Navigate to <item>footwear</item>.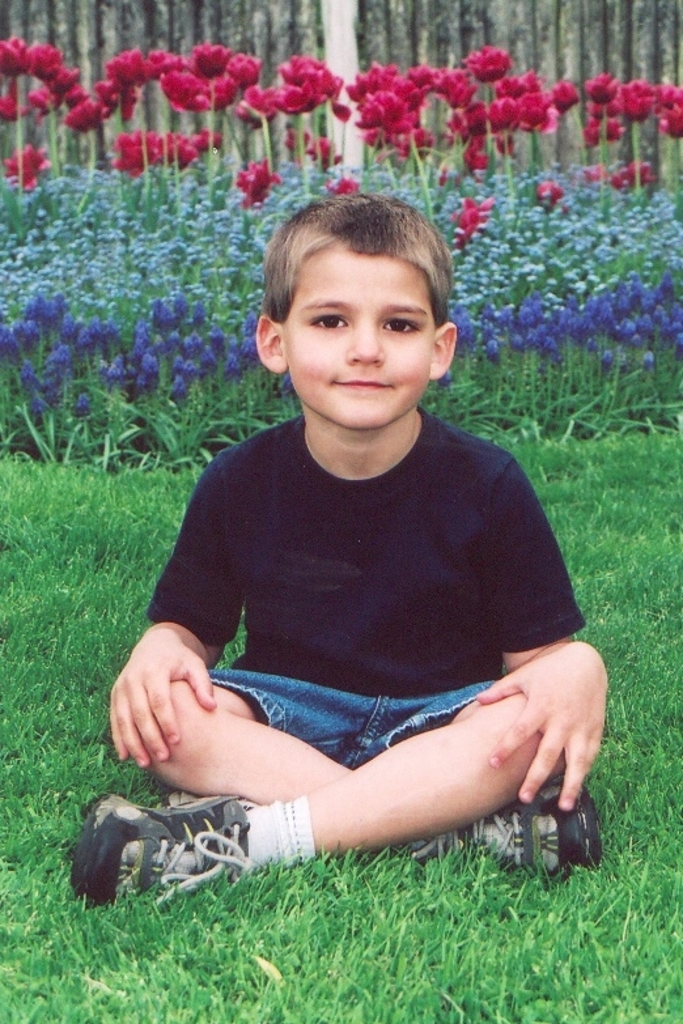
Navigation target: box(67, 787, 258, 918).
